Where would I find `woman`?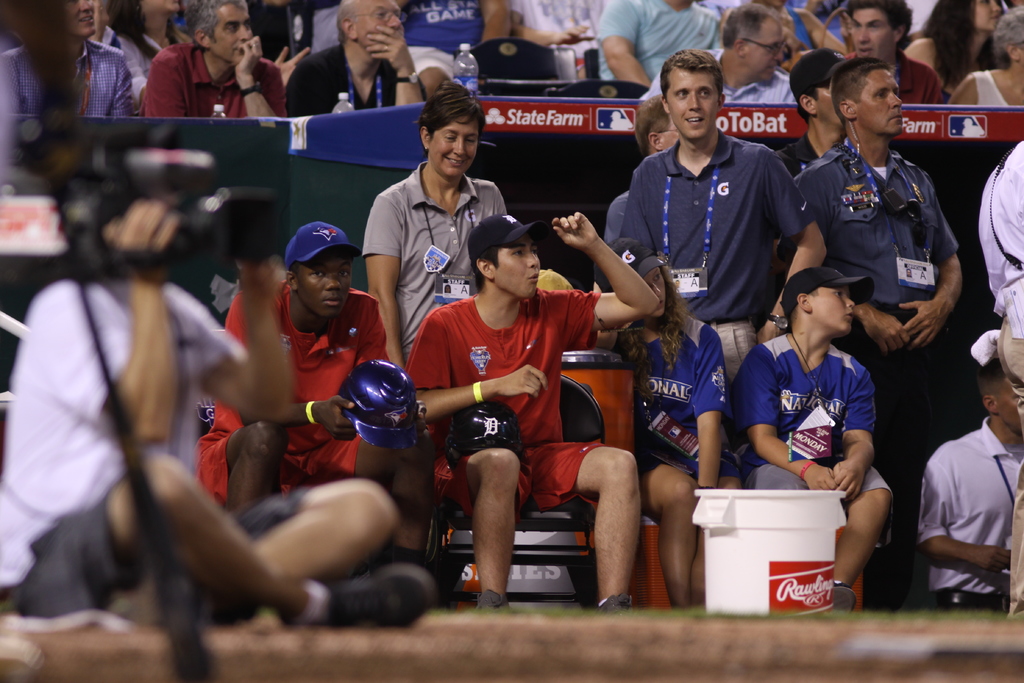
At x1=597, y1=238, x2=742, y2=611.
